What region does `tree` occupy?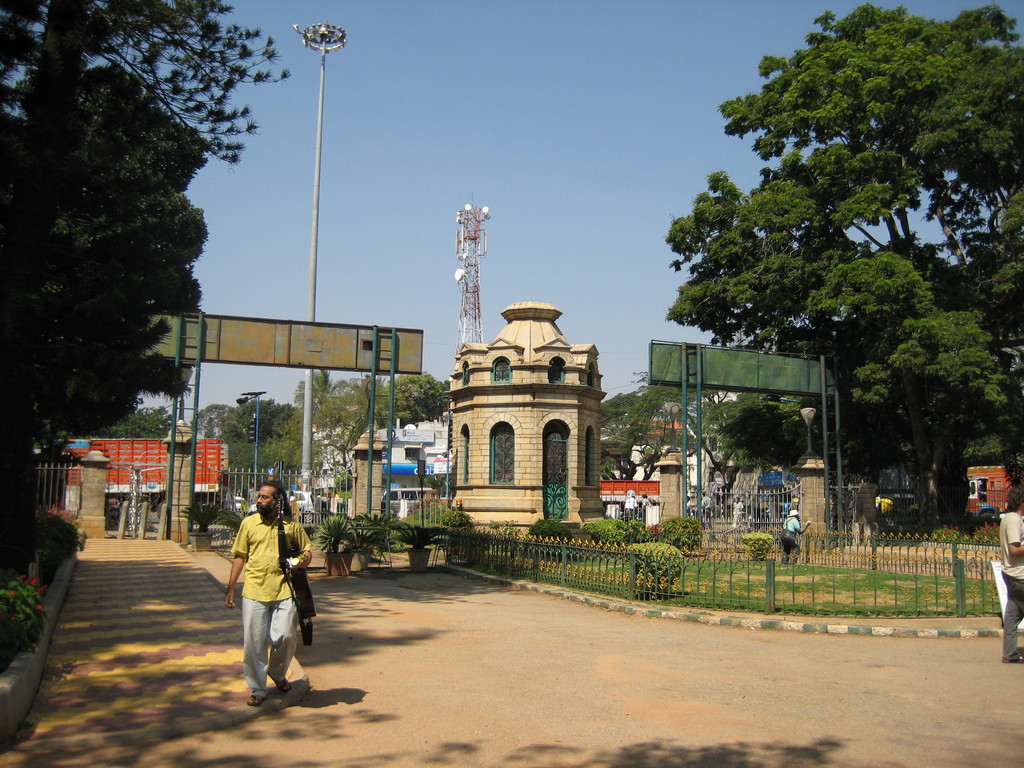
select_region(103, 405, 175, 436).
